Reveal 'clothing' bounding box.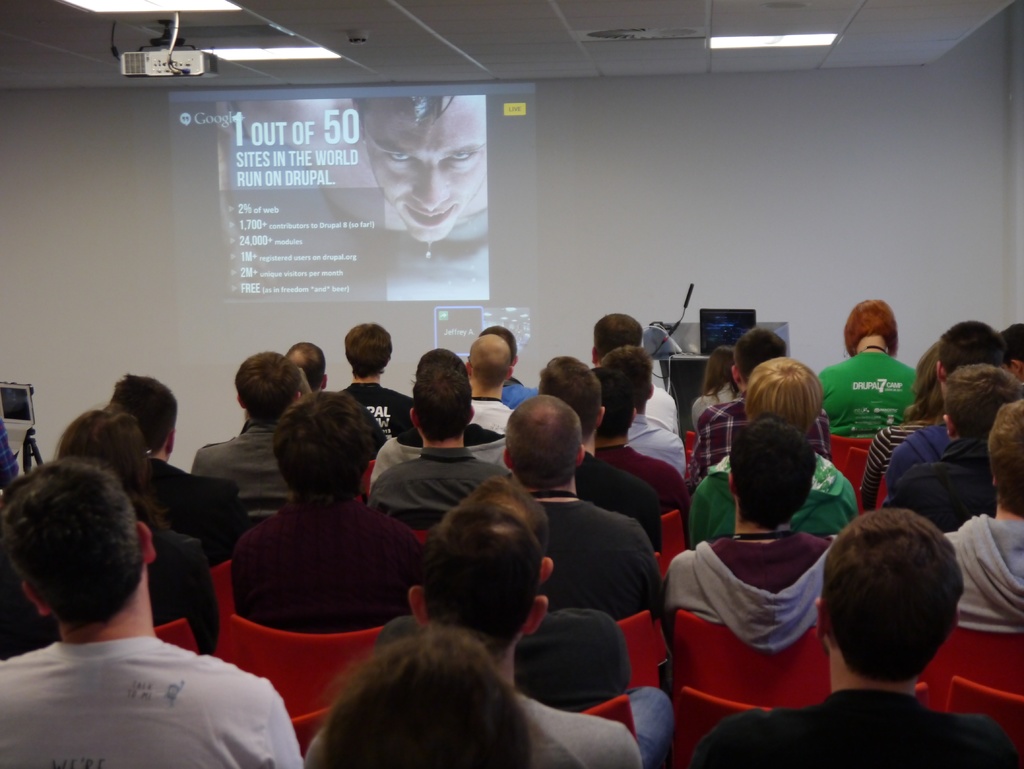
Revealed: pyautogui.locateOnScreen(2, 603, 281, 764).
